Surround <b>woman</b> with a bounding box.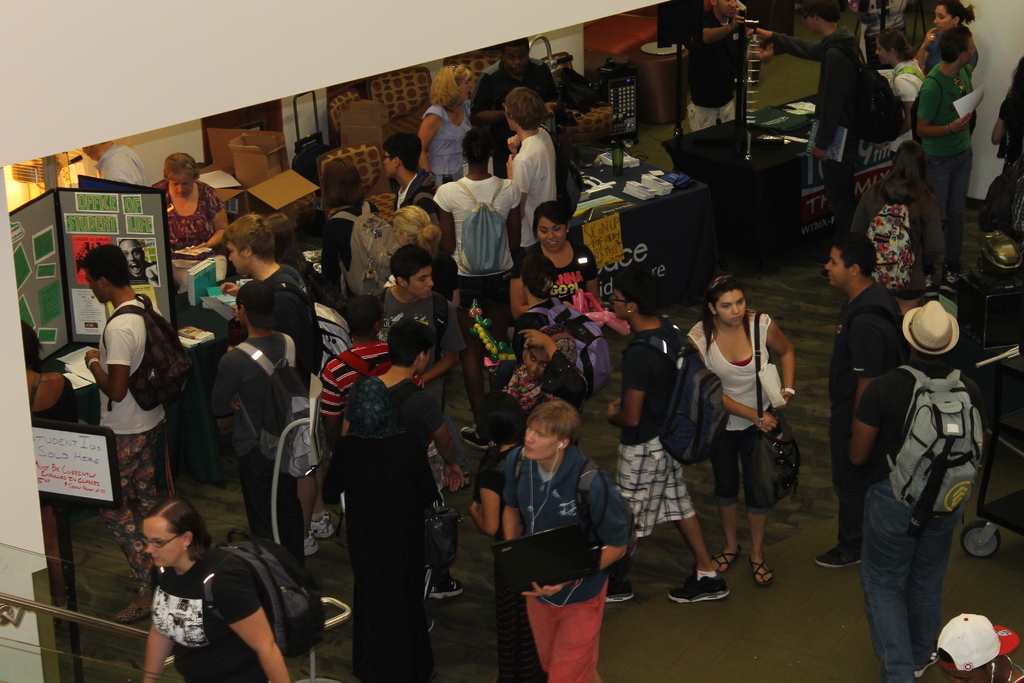
x1=435 y1=118 x2=523 y2=458.
